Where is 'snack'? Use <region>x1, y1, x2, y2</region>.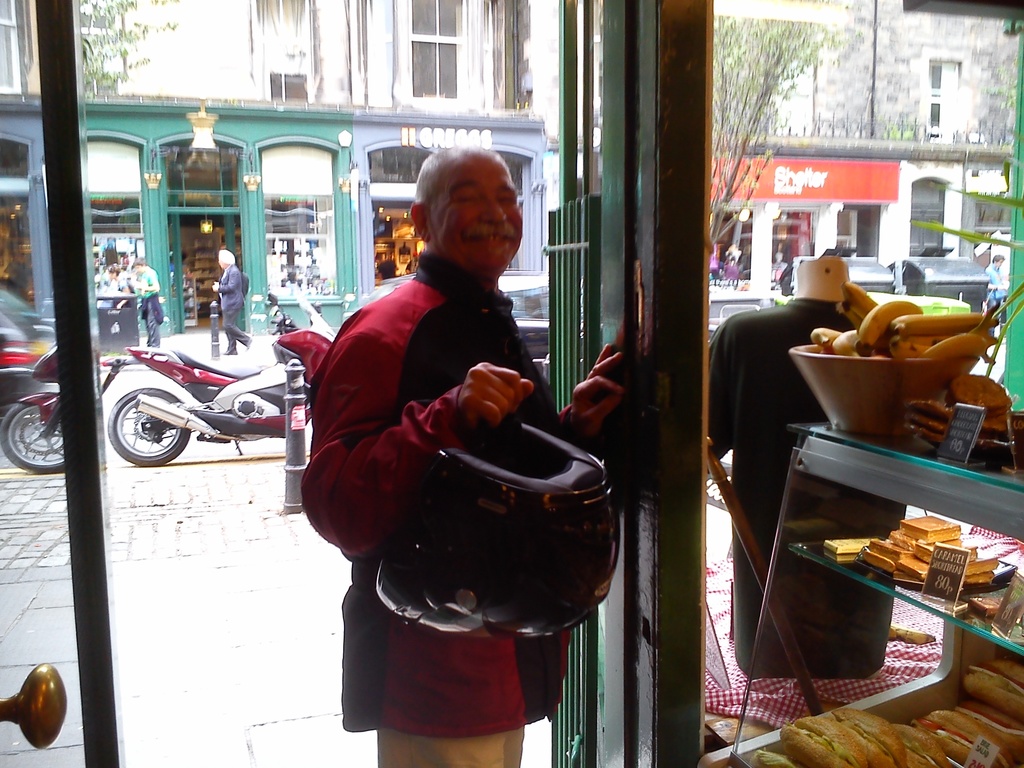
<region>805, 296, 1010, 424</region>.
